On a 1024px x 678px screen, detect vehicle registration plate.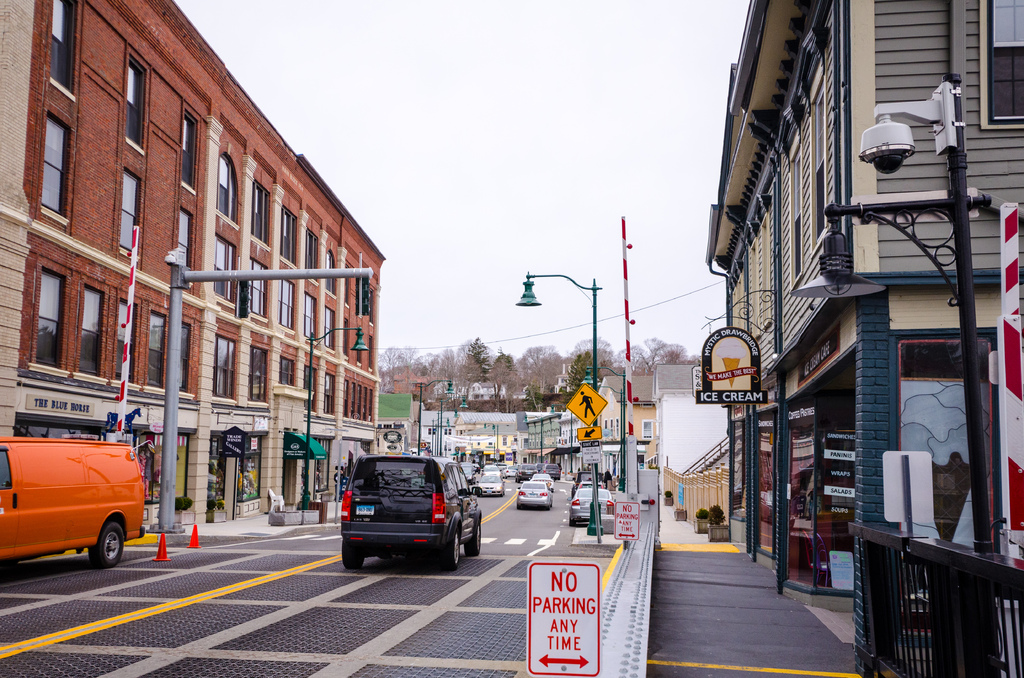
<box>355,503,375,517</box>.
